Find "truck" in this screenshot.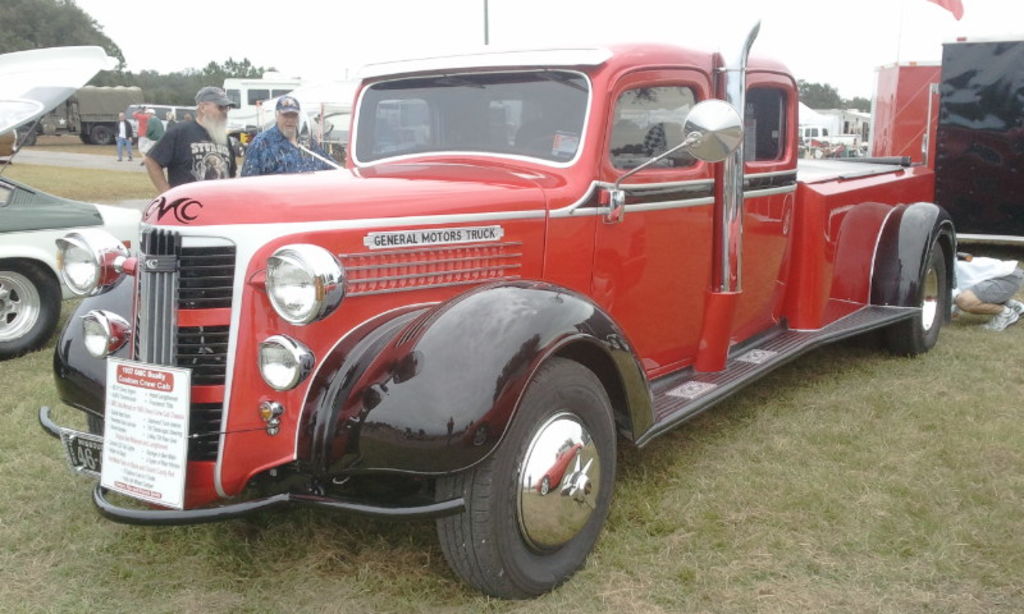
The bounding box for "truck" is detection(55, 47, 955, 597).
